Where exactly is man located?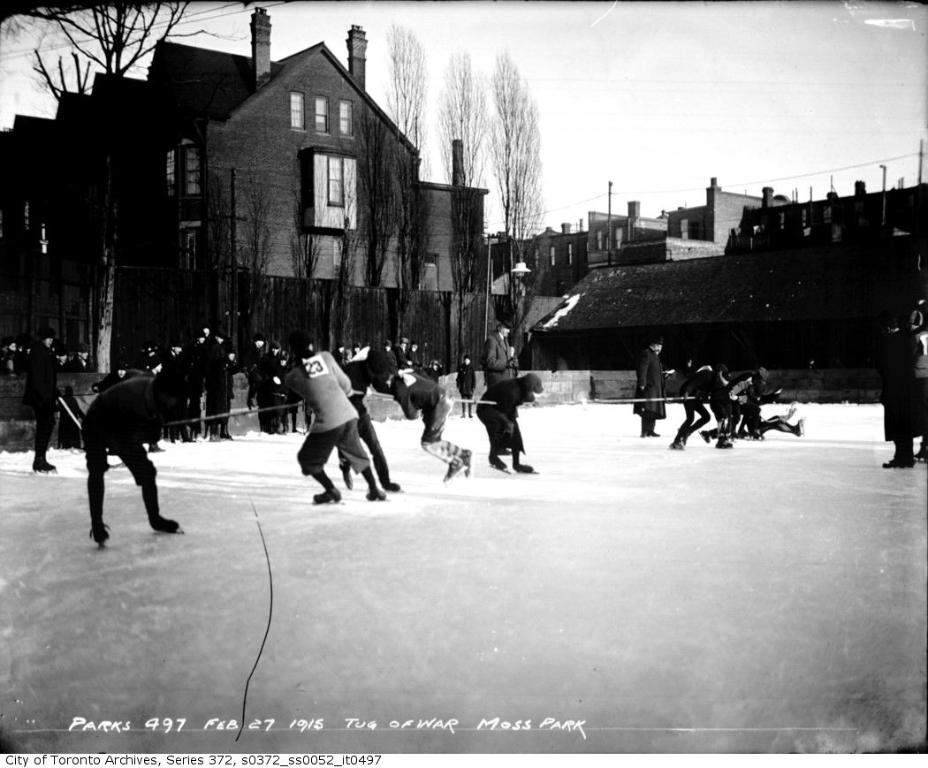
Its bounding box is {"x1": 413, "y1": 336, "x2": 440, "y2": 380}.
